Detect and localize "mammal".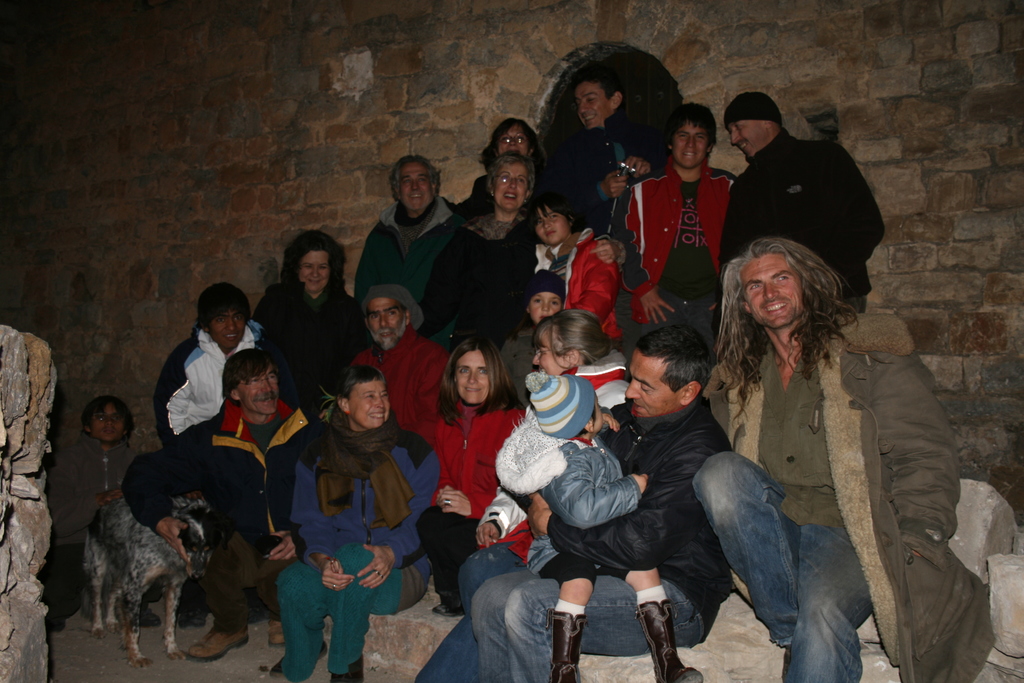
Localized at bbox=(124, 340, 312, 682).
